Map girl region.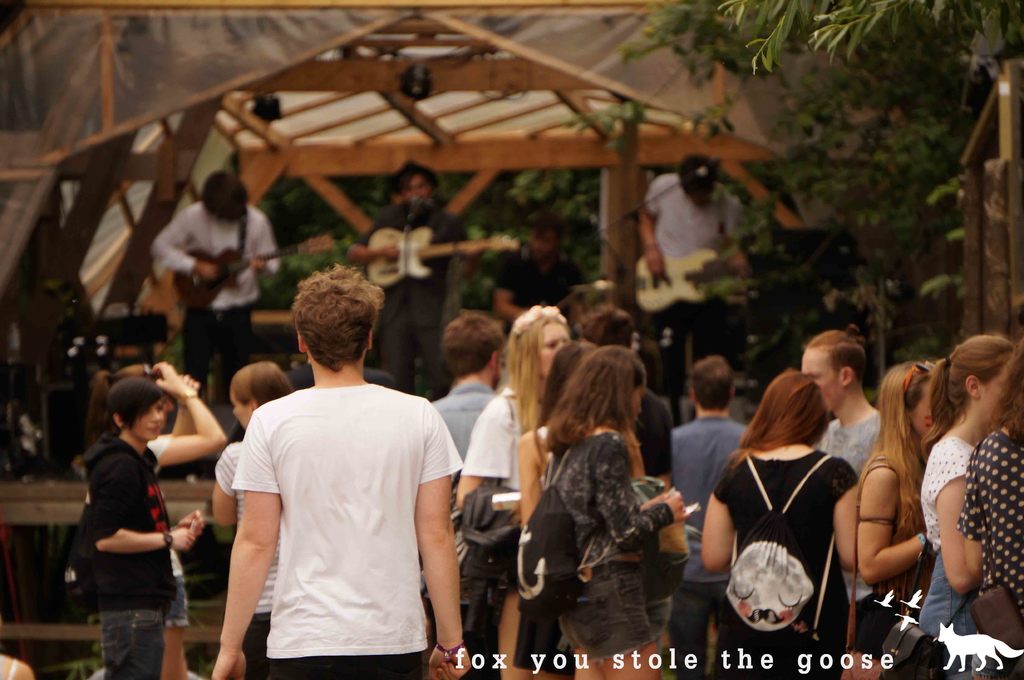
Mapped to 954/340/1023/679.
